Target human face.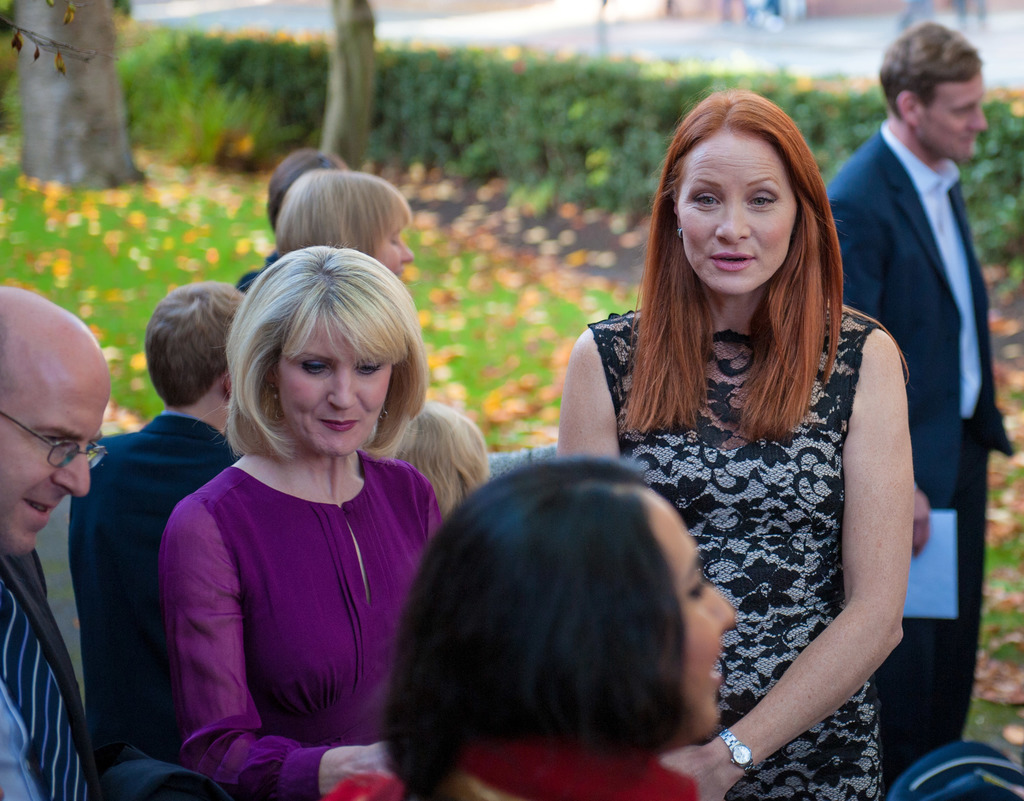
Target region: 280 329 392 453.
